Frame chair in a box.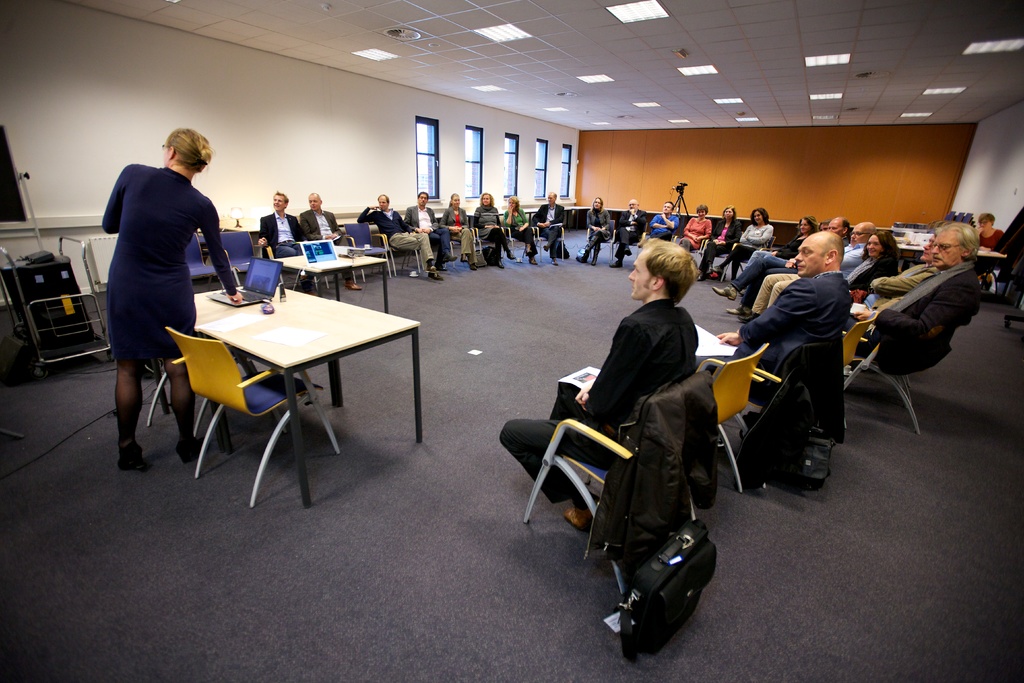
(620,226,648,267).
